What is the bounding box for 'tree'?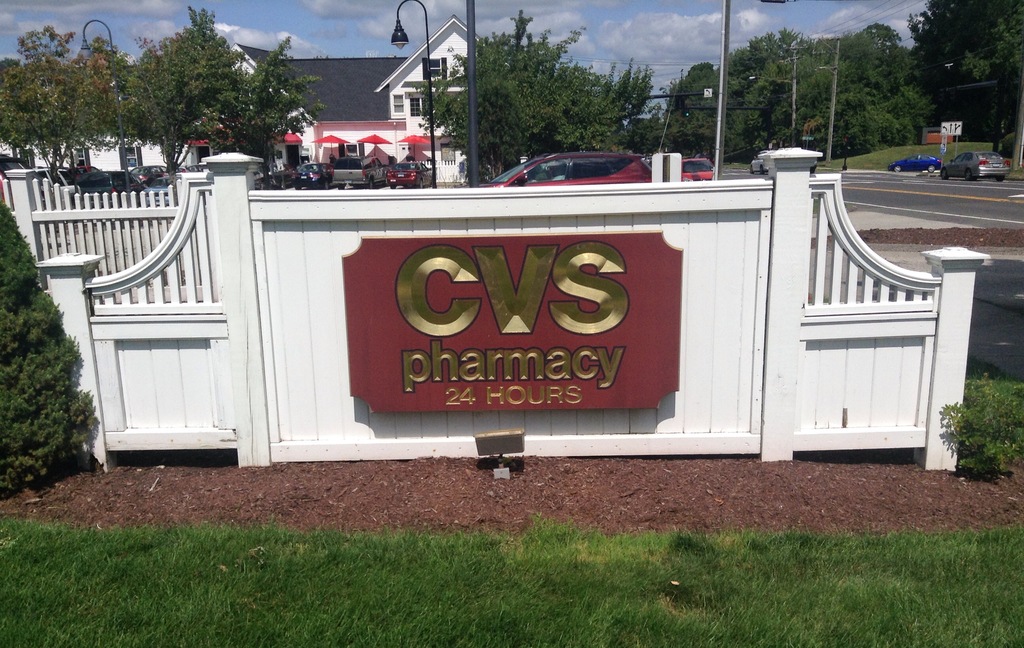
bbox=(112, 3, 252, 179).
